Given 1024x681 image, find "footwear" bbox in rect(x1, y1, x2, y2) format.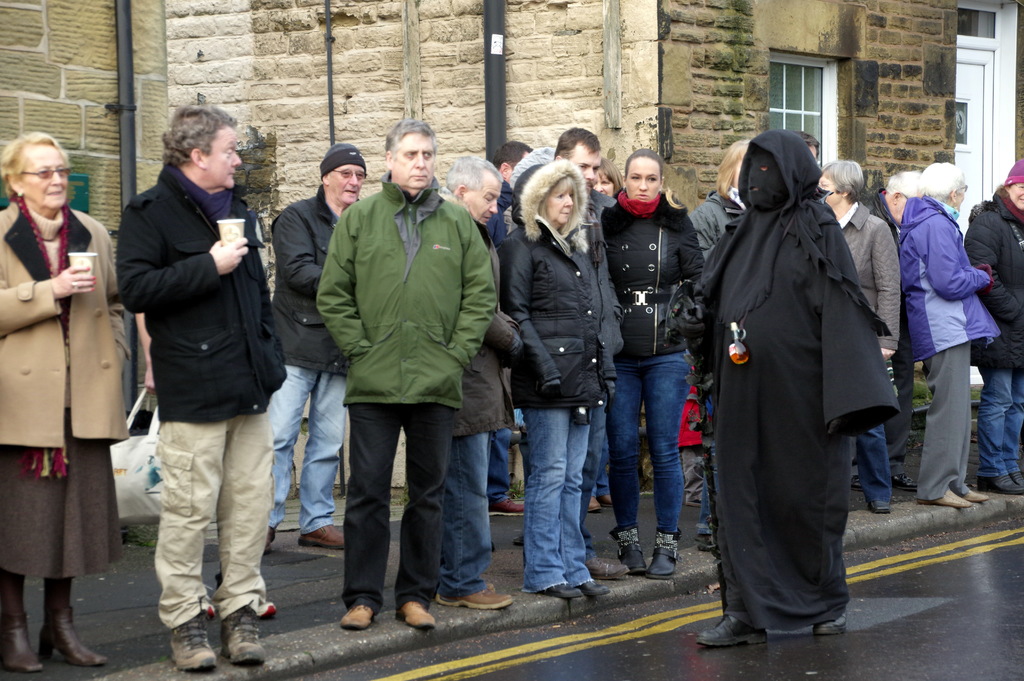
rect(598, 485, 614, 506).
